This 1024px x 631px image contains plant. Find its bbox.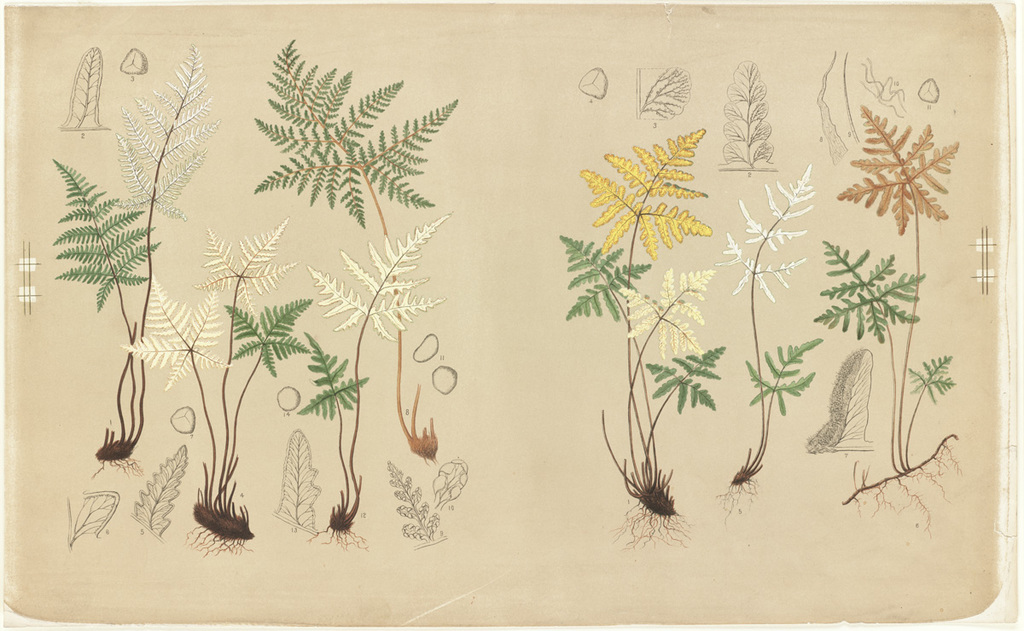
bbox=(113, 218, 313, 553).
